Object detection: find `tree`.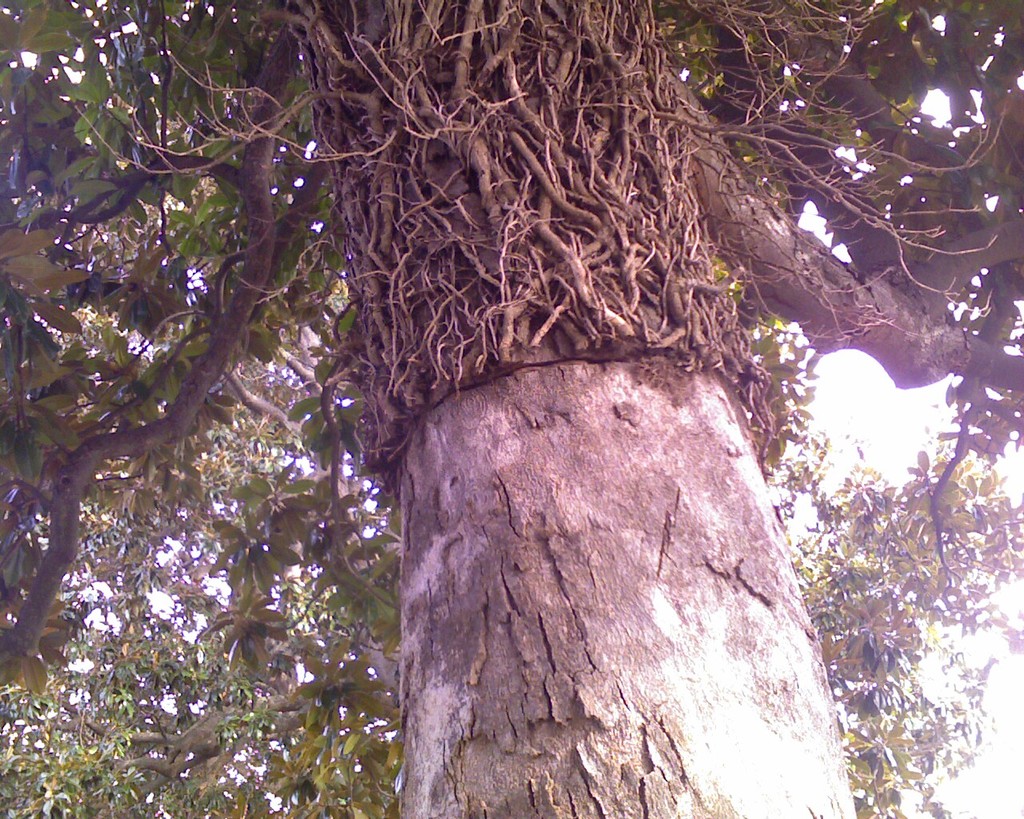
detection(0, 0, 1023, 818).
